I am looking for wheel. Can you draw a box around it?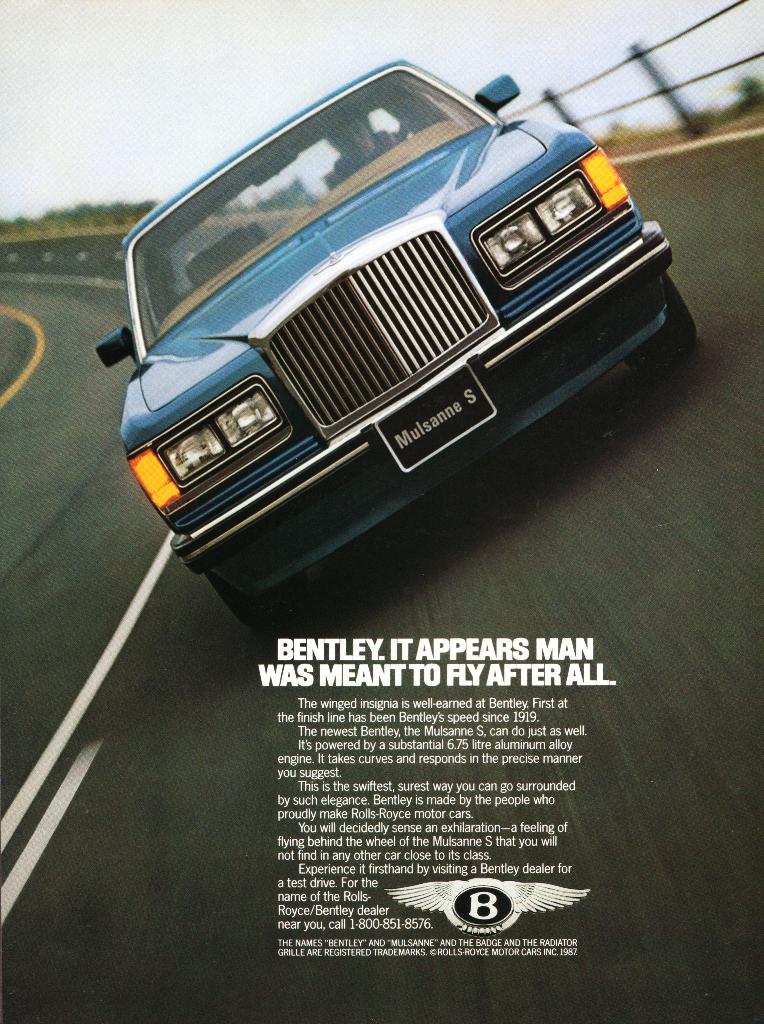
Sure, the bounding box is [205,572,305,628].
